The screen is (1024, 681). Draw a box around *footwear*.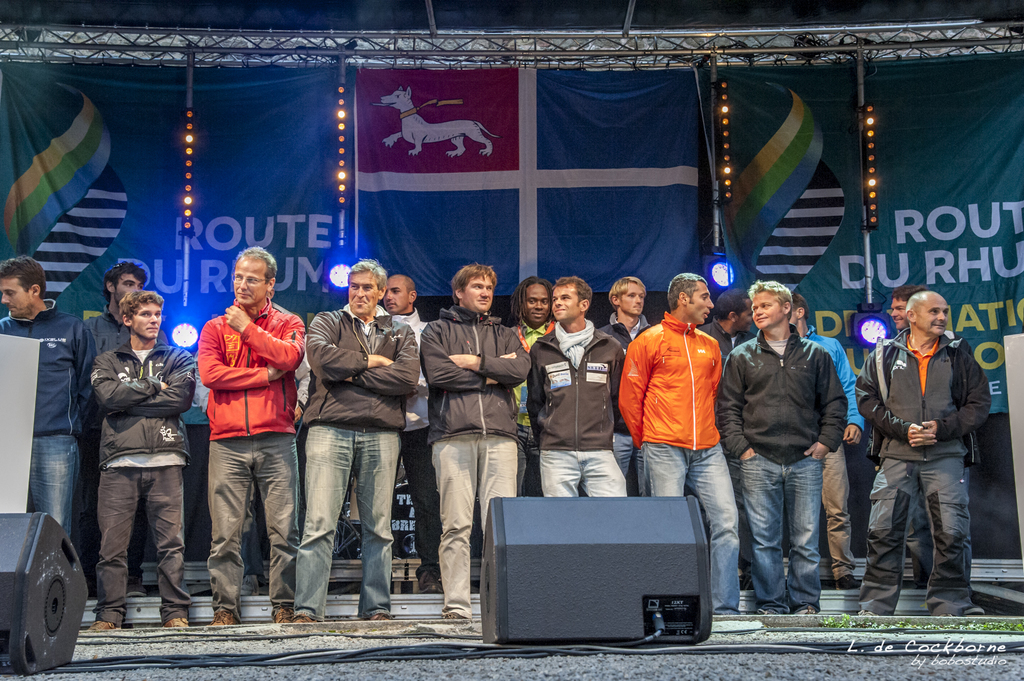
(left=818, top=580, right=833, bottom=589).
